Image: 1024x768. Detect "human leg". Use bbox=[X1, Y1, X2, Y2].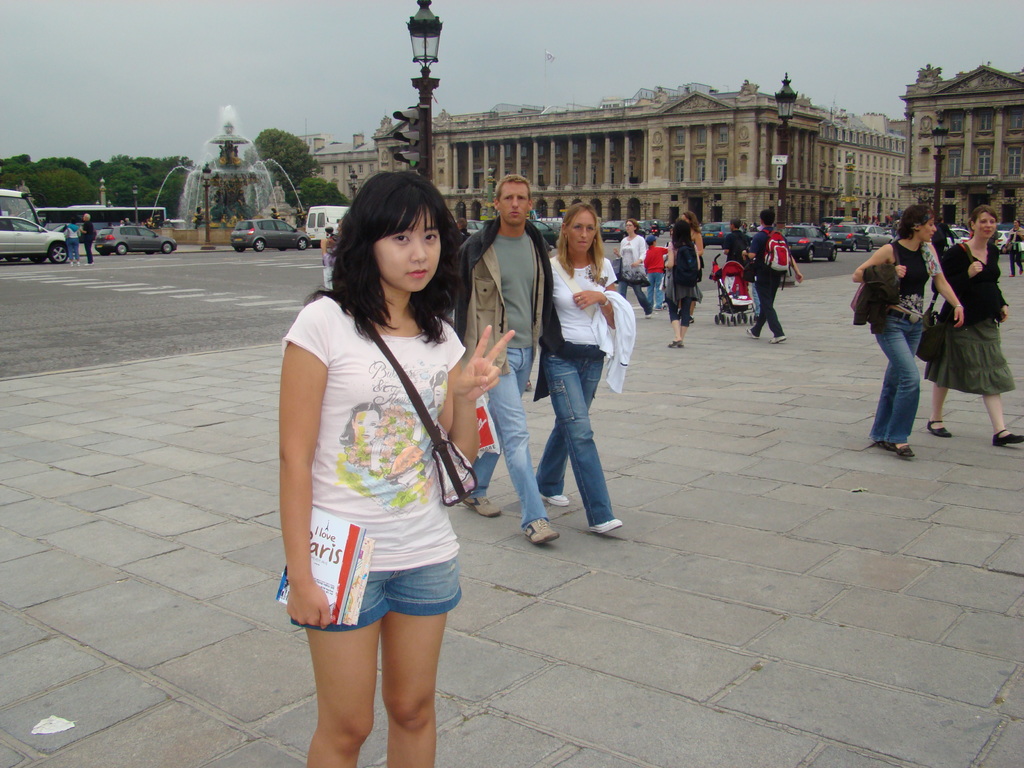
bbox=[927, 375, 951, 435].
